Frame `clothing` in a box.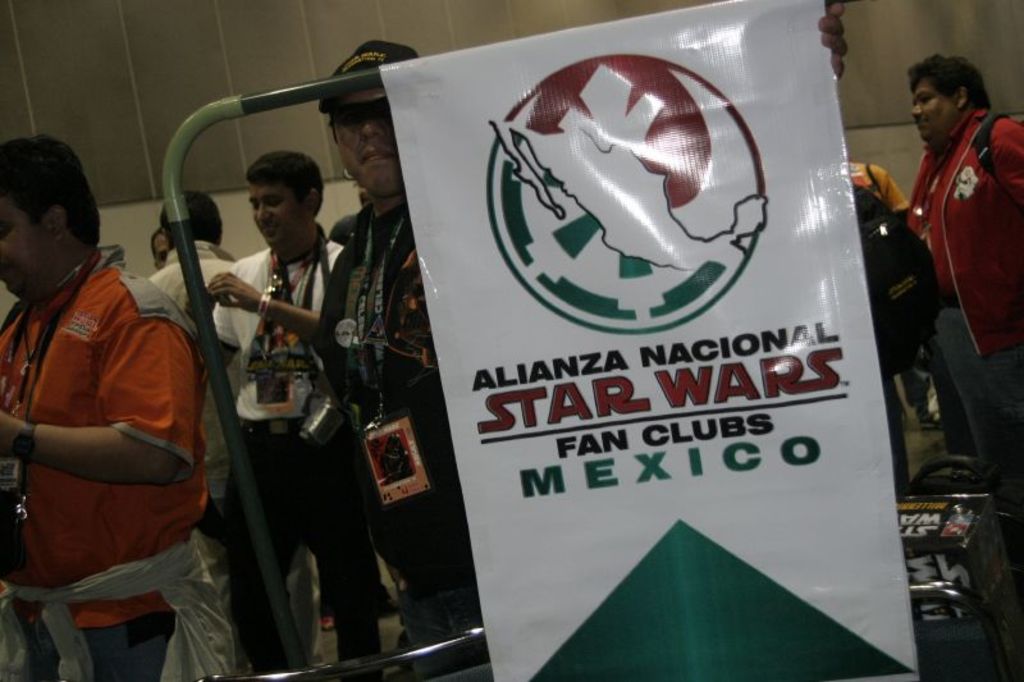
crop(906, 104, 1023, 499).
